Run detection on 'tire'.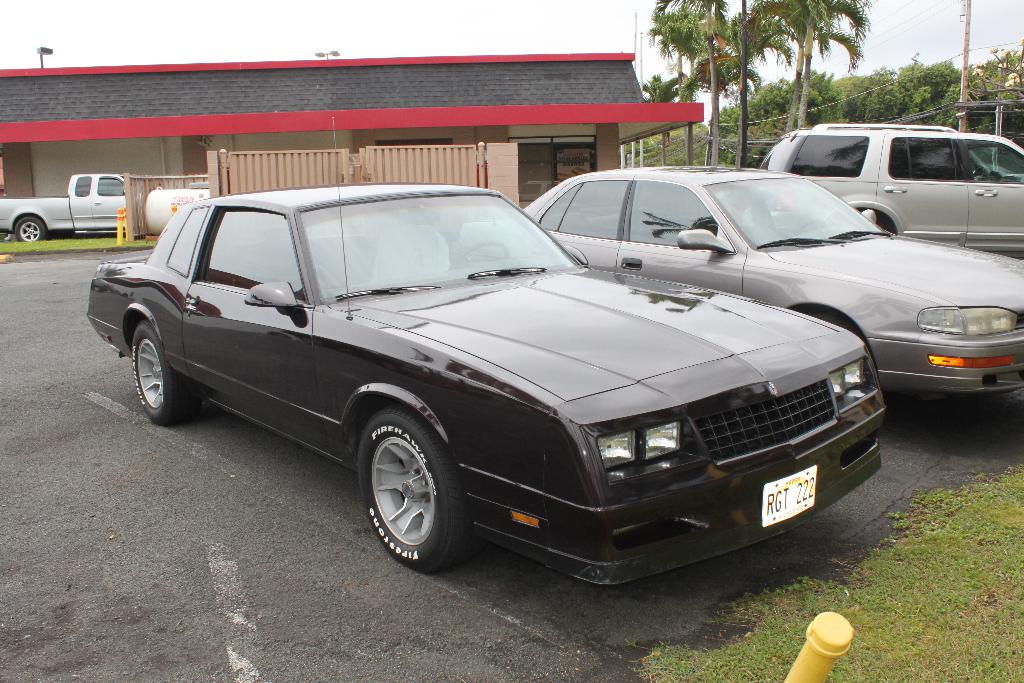
Result: <box>15,217,46,241</box>.
